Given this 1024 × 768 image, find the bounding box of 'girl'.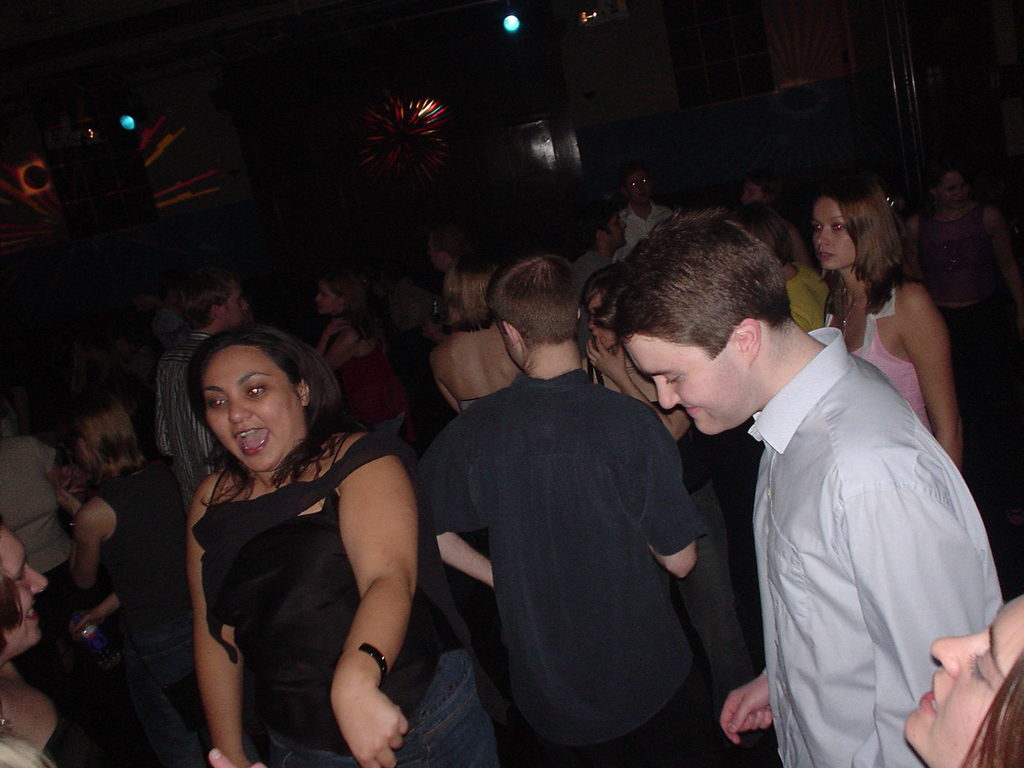
detection(66, 404, 215, 629).
